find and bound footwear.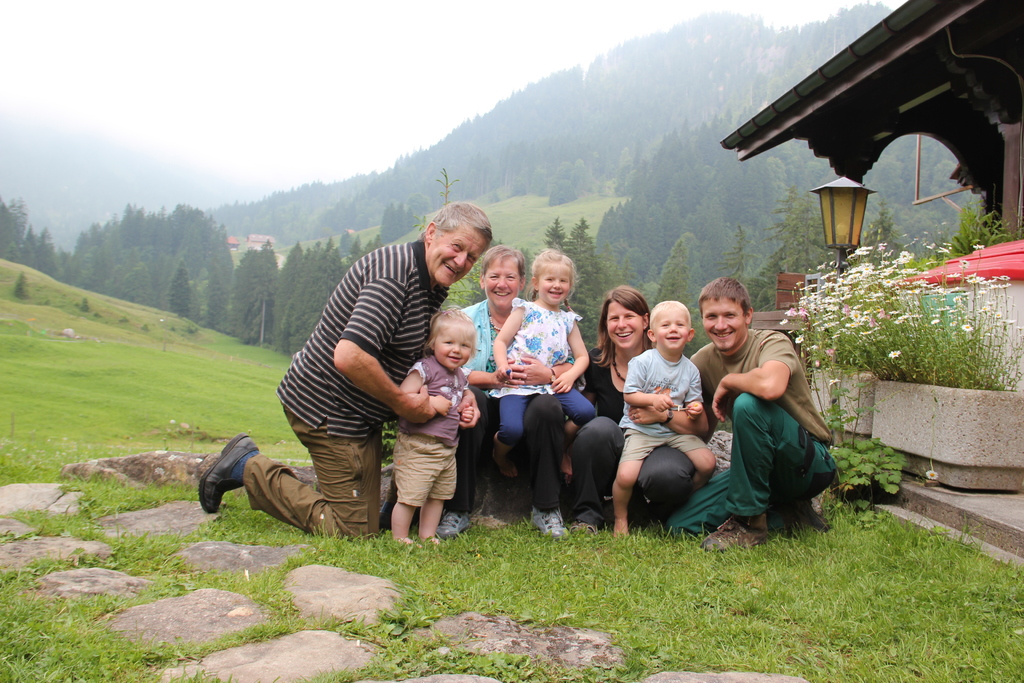
Bound: bbox(531, 497, 565, 527).
